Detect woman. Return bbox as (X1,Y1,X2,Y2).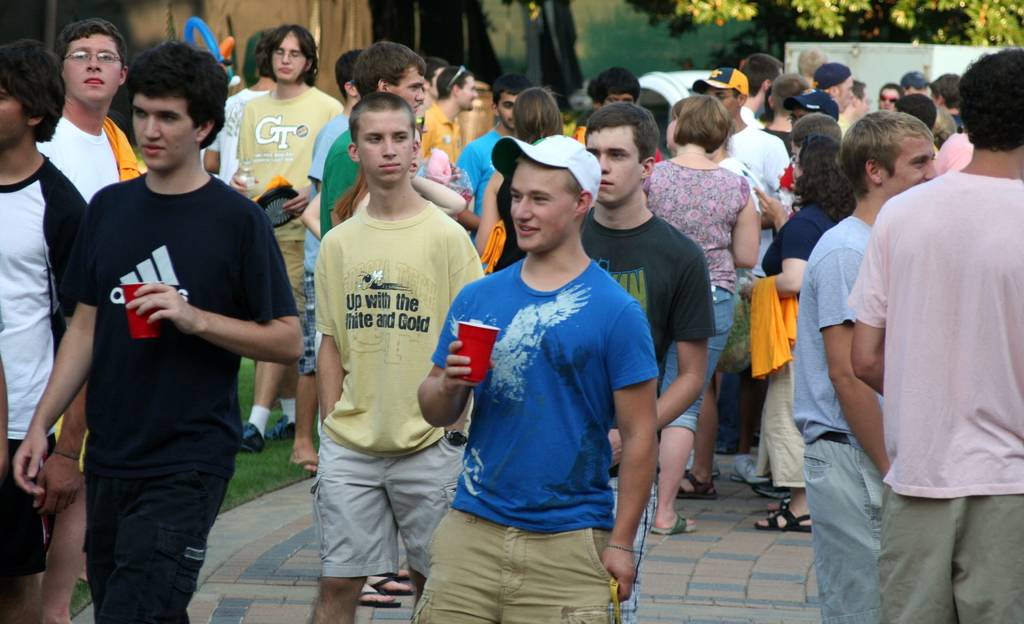
(736,131,856,529).
